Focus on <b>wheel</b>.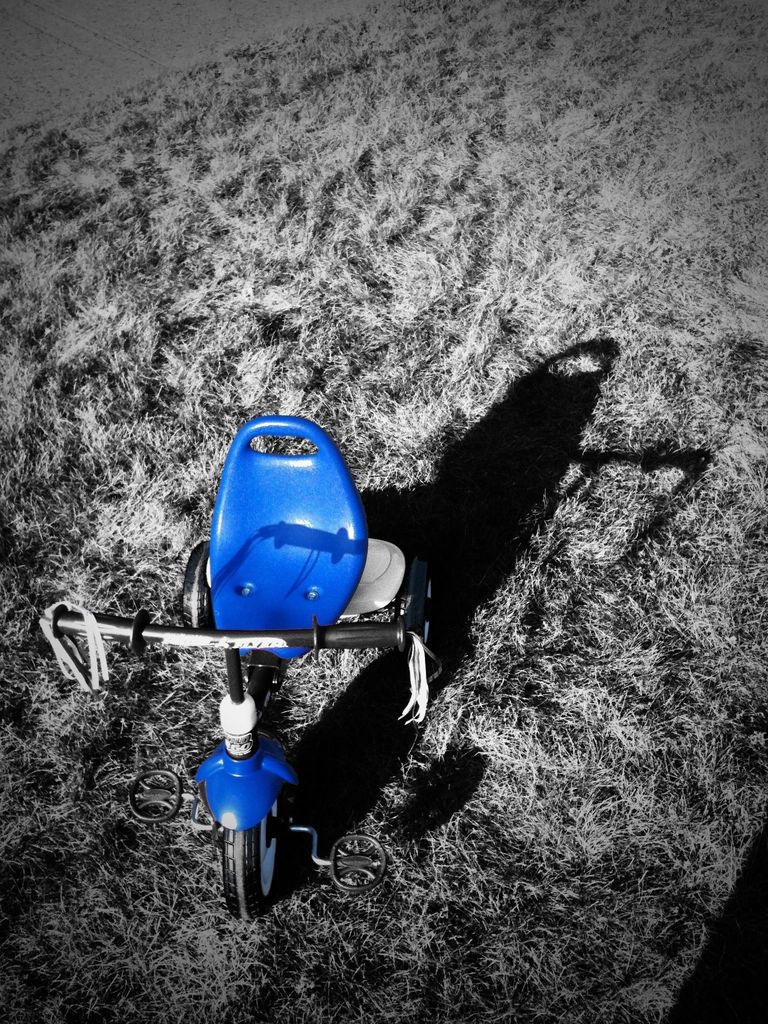
Focused at <region>397, 548, 433, 652</region>.
